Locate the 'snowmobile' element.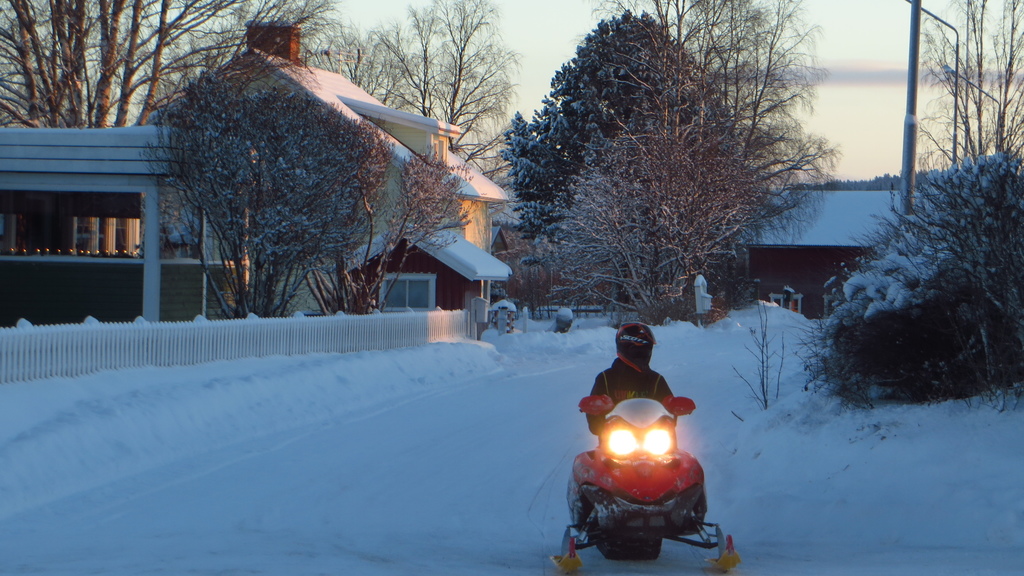
Element bbox: box=[550, 393, 742, 575].
